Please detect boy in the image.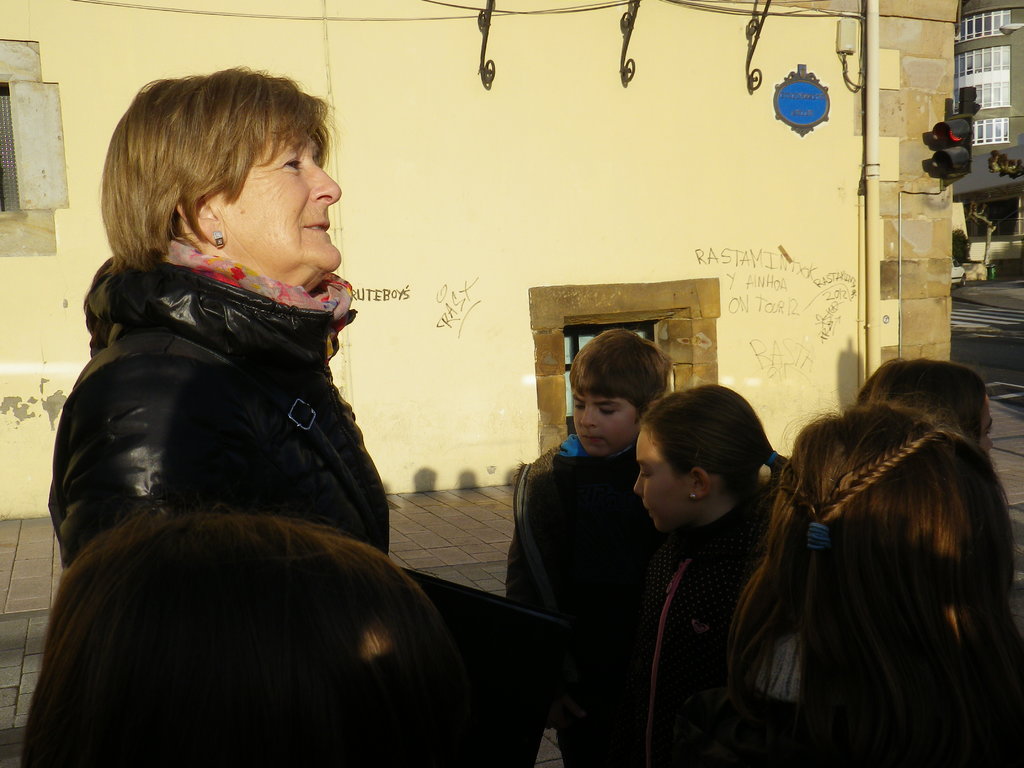
492,330,687,767.
